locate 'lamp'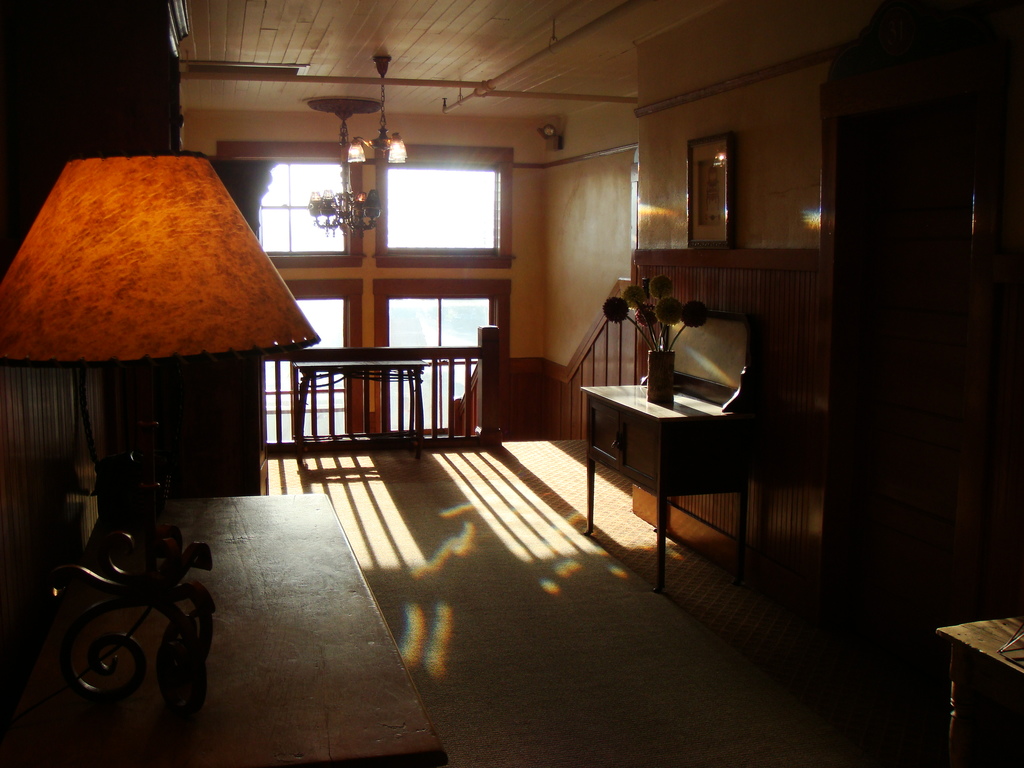
box=[348, 53, 408, 165]
